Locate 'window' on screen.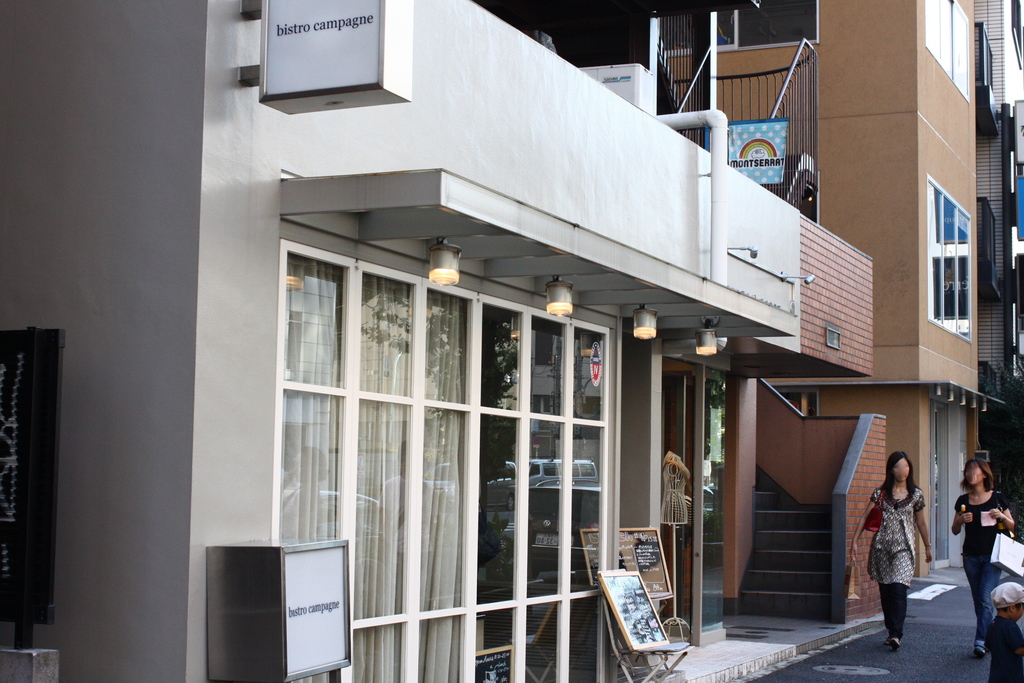
On screen at pyautogui.locateOnScreen(663, 0, 824, 68).
